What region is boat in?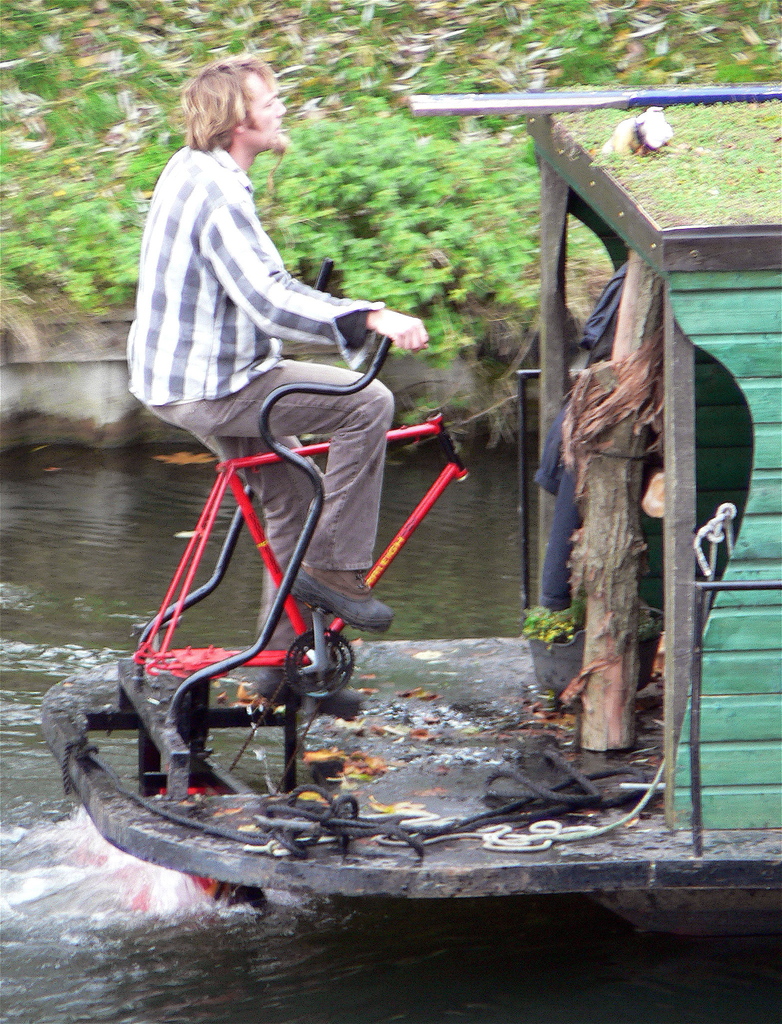
(40, 79, 781, 940).
